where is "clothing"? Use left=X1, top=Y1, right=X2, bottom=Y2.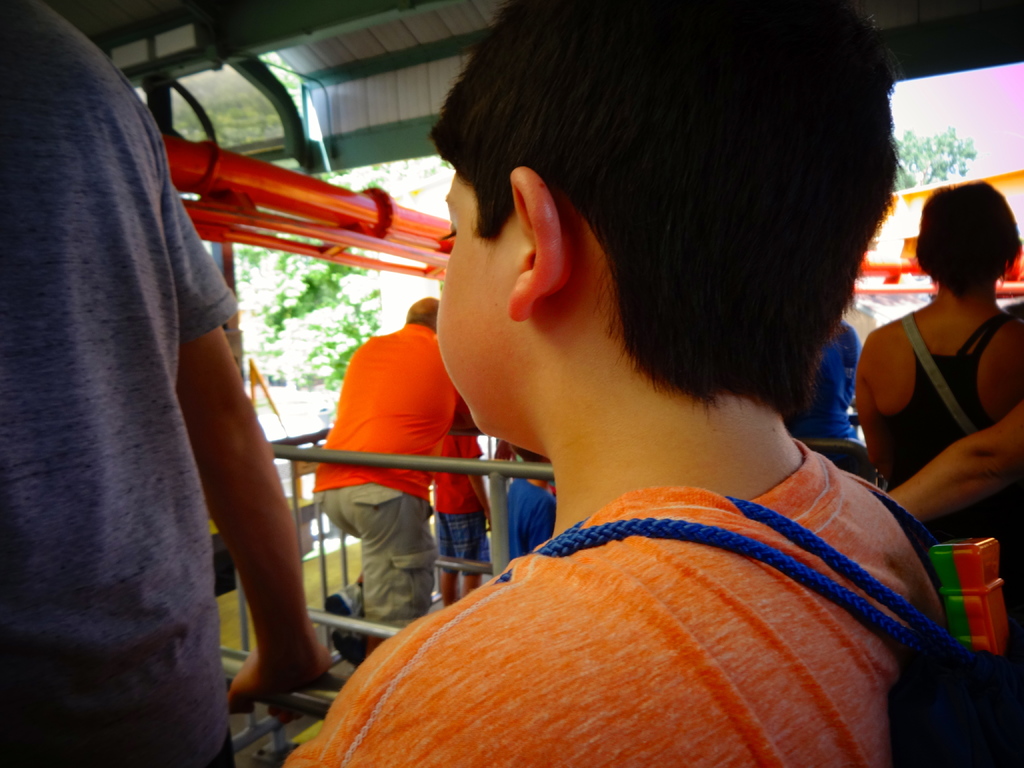
left=432, top=424, right=513, bottom=584.
